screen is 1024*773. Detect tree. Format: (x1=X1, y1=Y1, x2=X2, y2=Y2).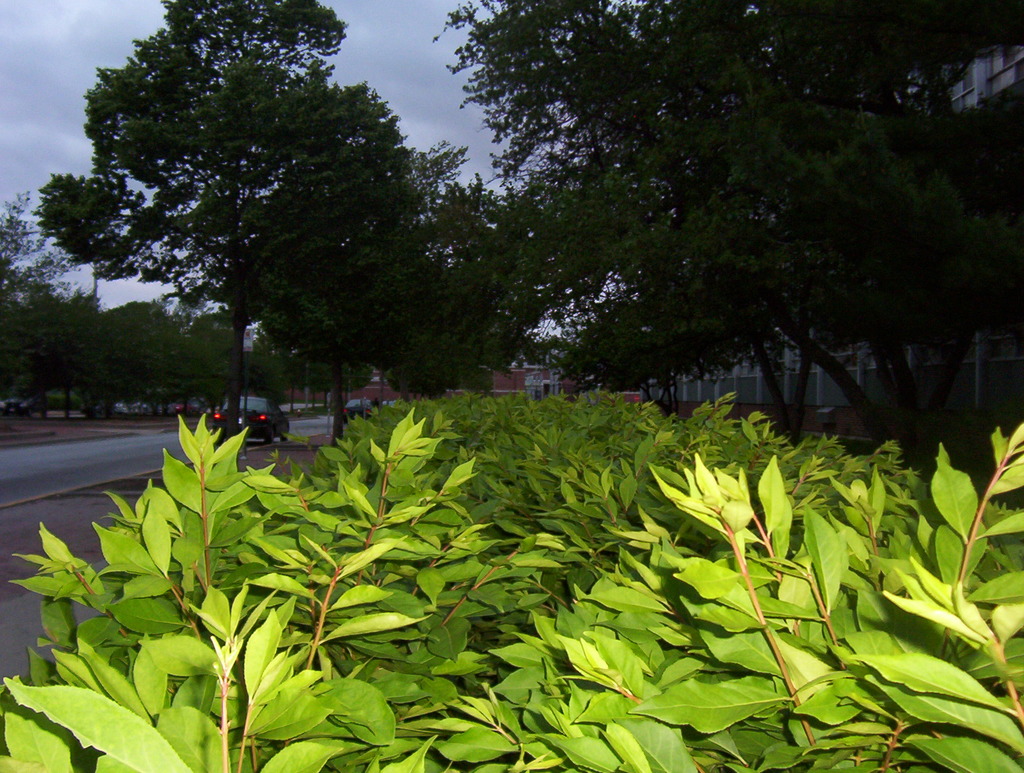
(x1=291, y1=362, x2=376, y2=411).
